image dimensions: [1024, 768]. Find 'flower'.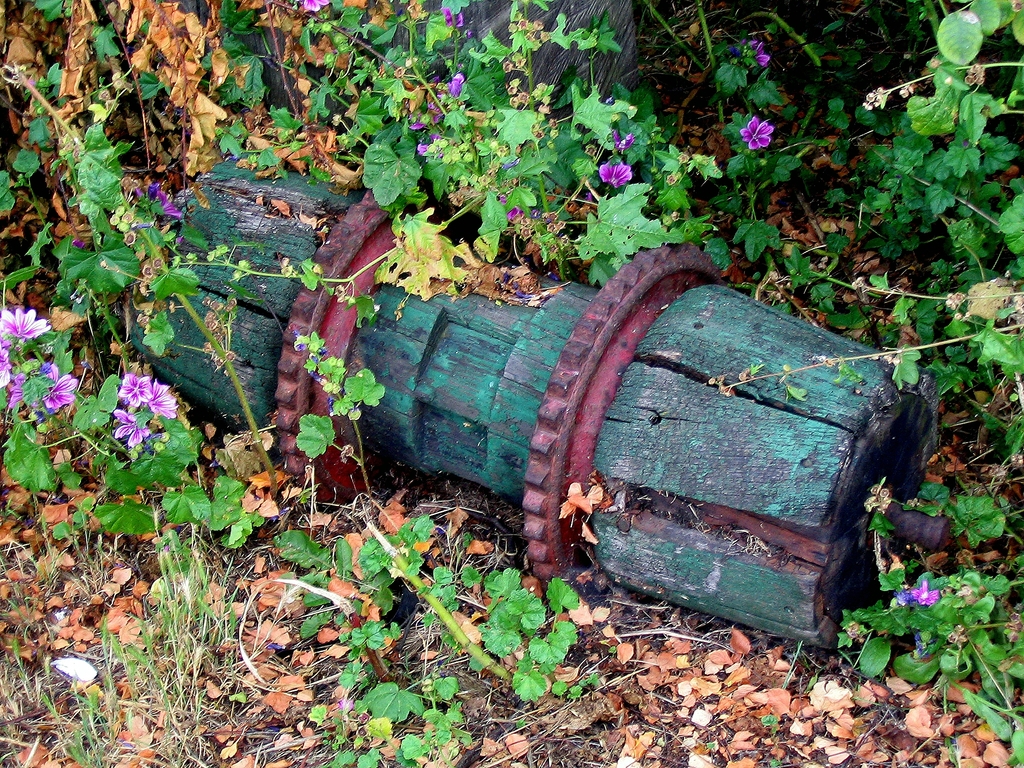
(923, 585, 934, 620).
